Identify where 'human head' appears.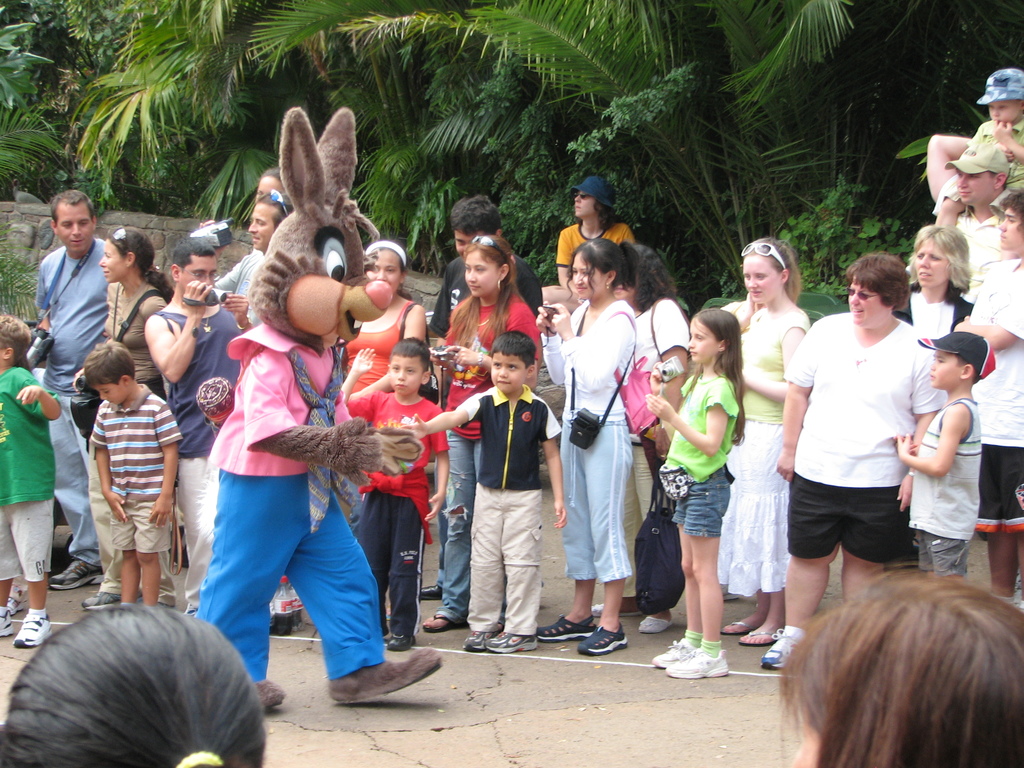
Appears at locate(0, 318, 37, 368).
